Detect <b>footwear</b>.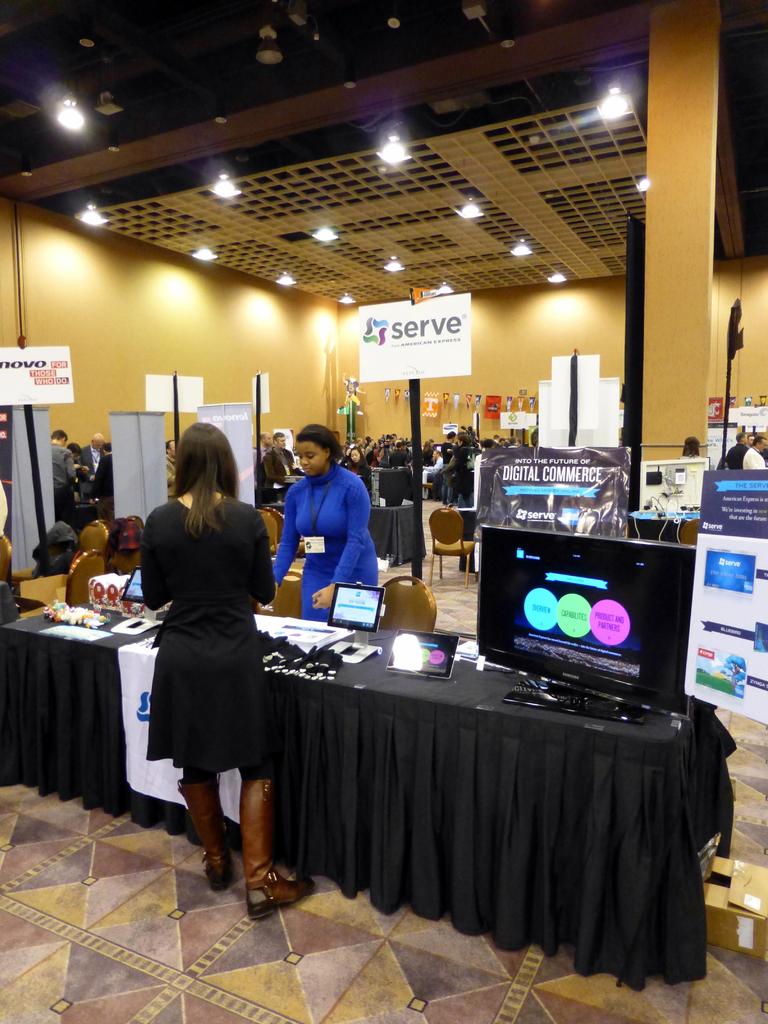
Detected at <bbox>174, 783, 244, 892</bbox>.
